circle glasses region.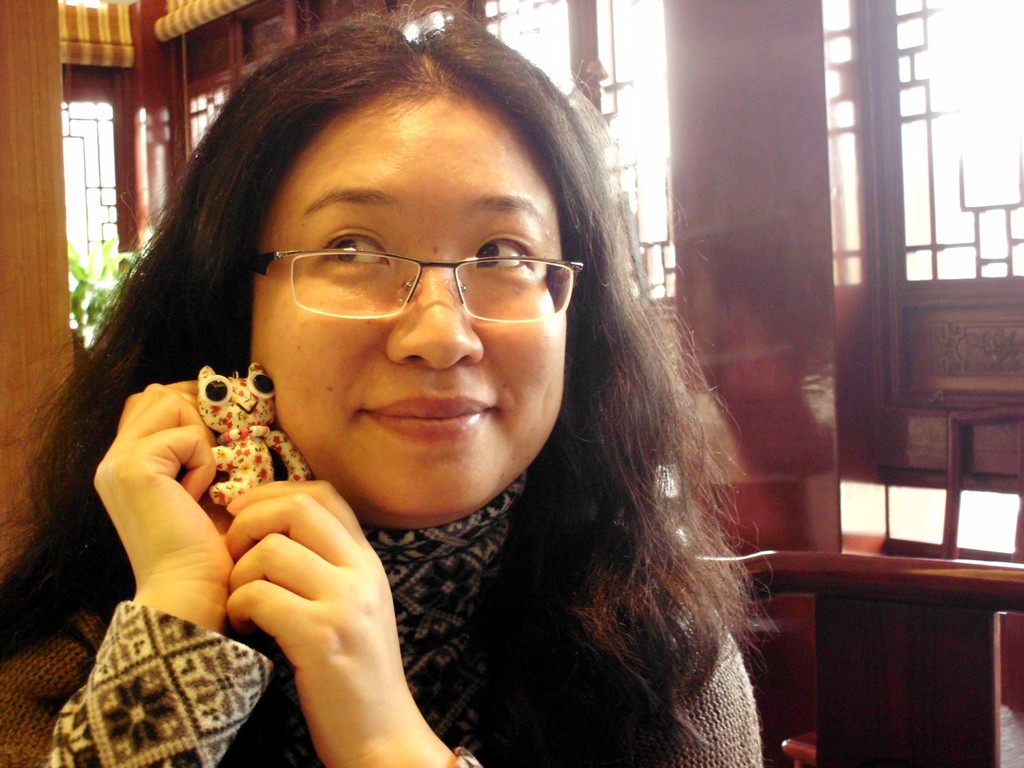
Region: (228, 228, 583, 323).
